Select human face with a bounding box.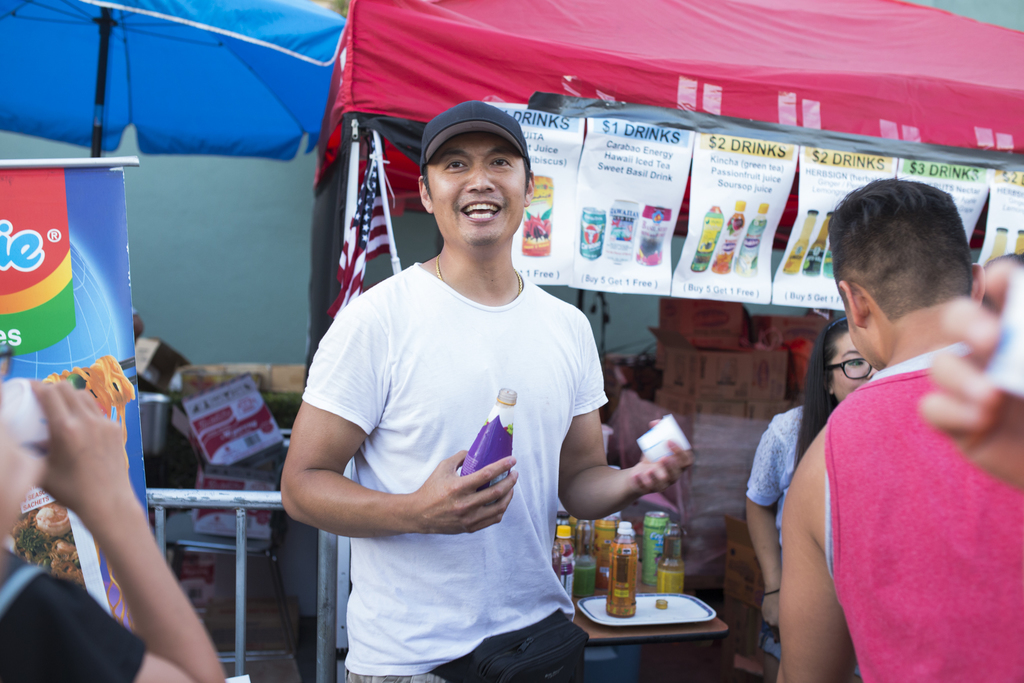
<region>427, 132, 527, 243</region>.
